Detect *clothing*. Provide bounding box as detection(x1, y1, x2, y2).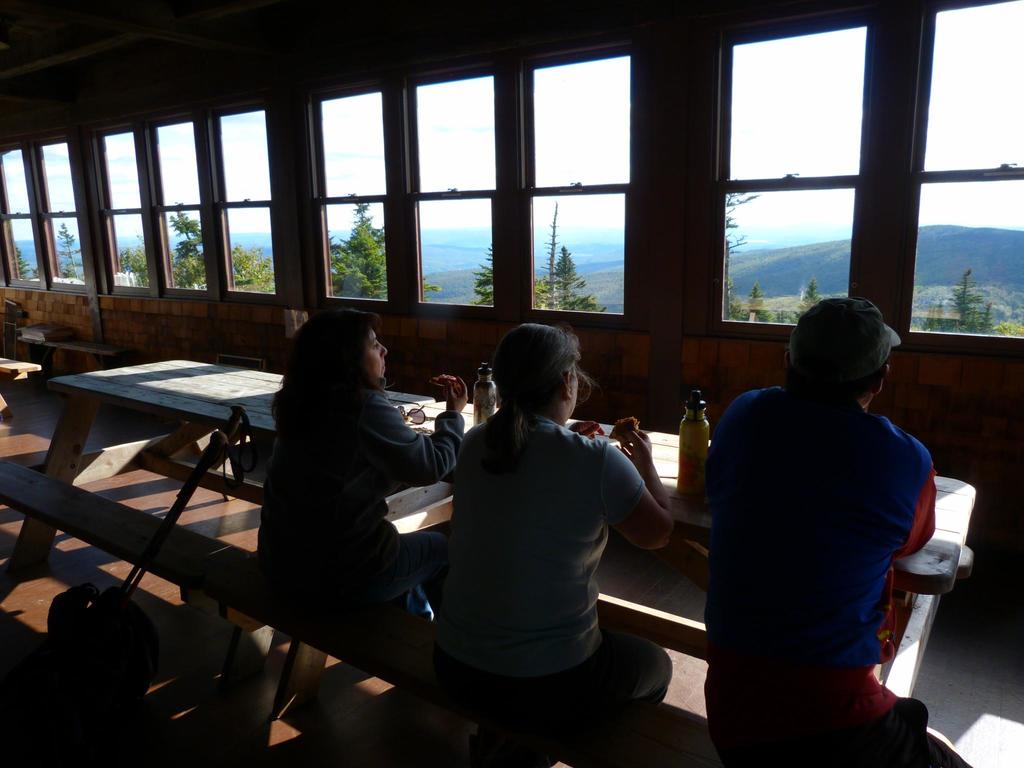
detection(258, 373, 460, 621).
